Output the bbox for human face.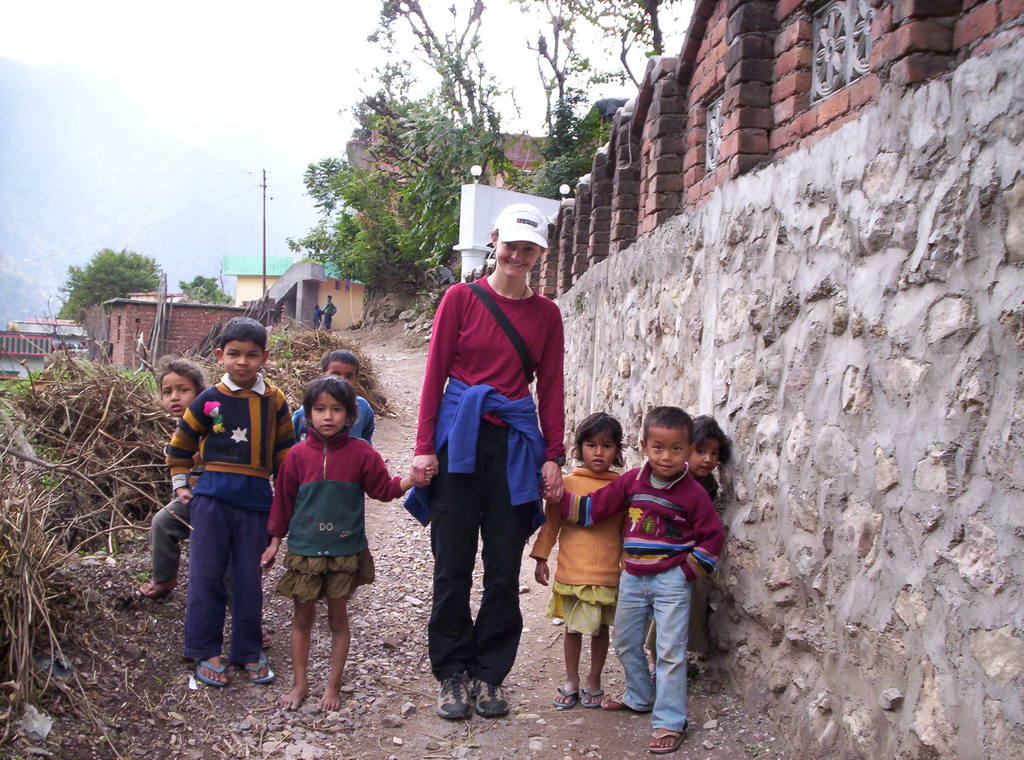
rect(161, 371, 199, 417).
